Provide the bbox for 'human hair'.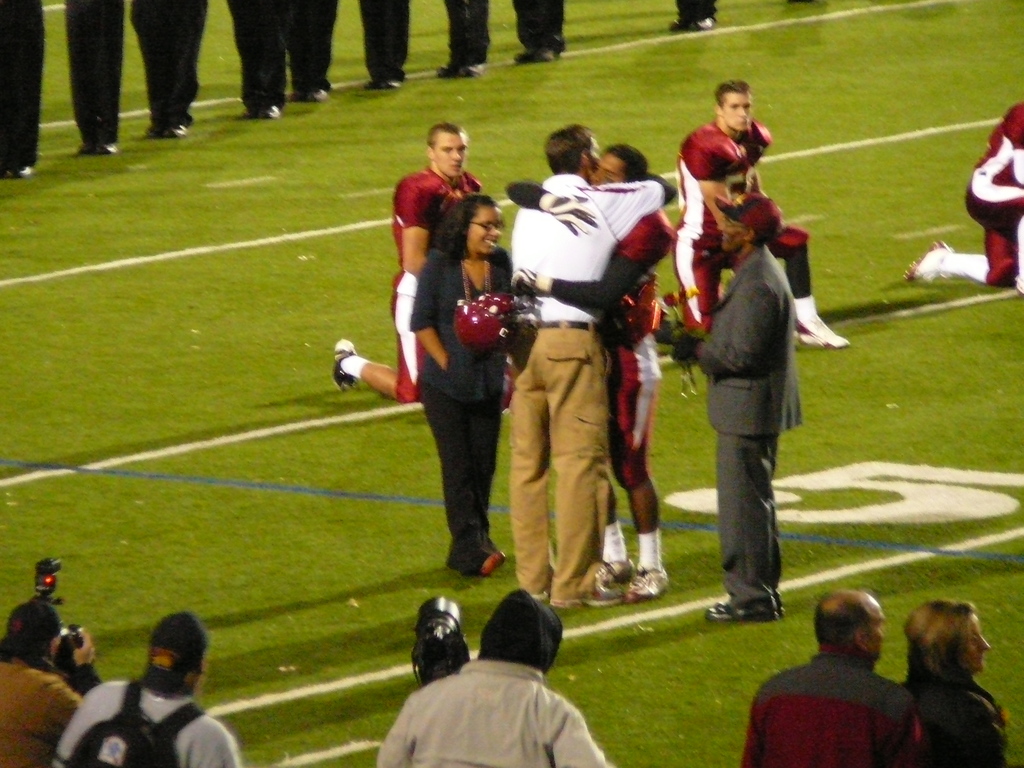
x1=898, y1=600, x2=975, y2=685.
